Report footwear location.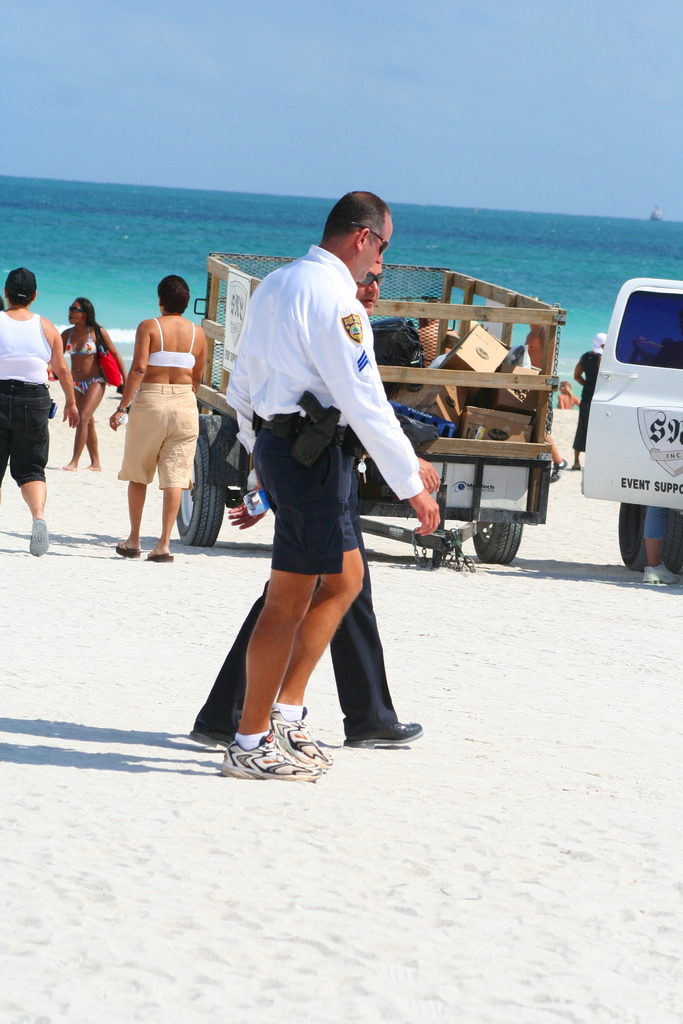
Report: [215, 719, 331, 776].
